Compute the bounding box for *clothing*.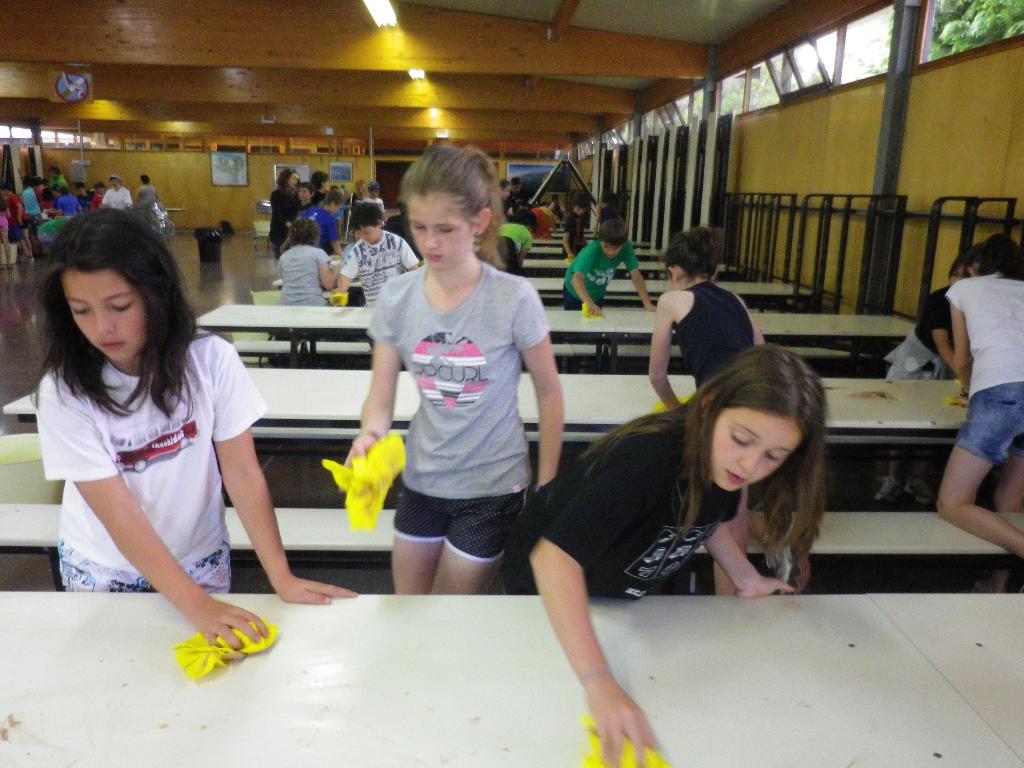
[left=368, top=259, right=555, bottom=554].
